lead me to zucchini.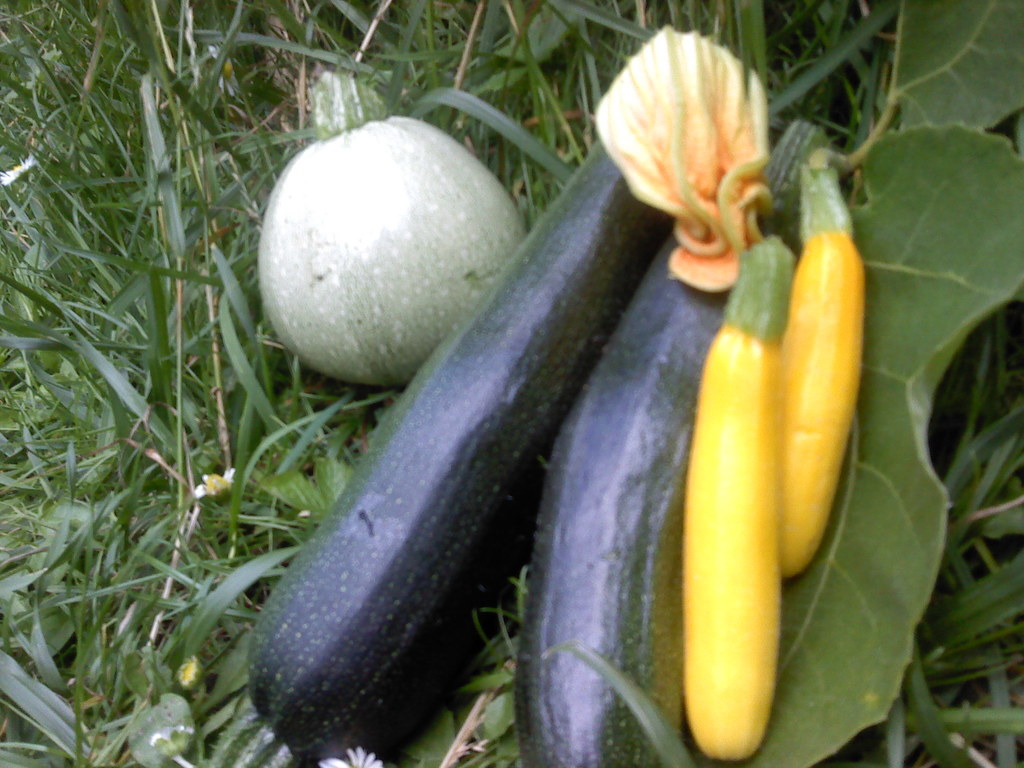
Lead to 676, 245, 785, 758.
